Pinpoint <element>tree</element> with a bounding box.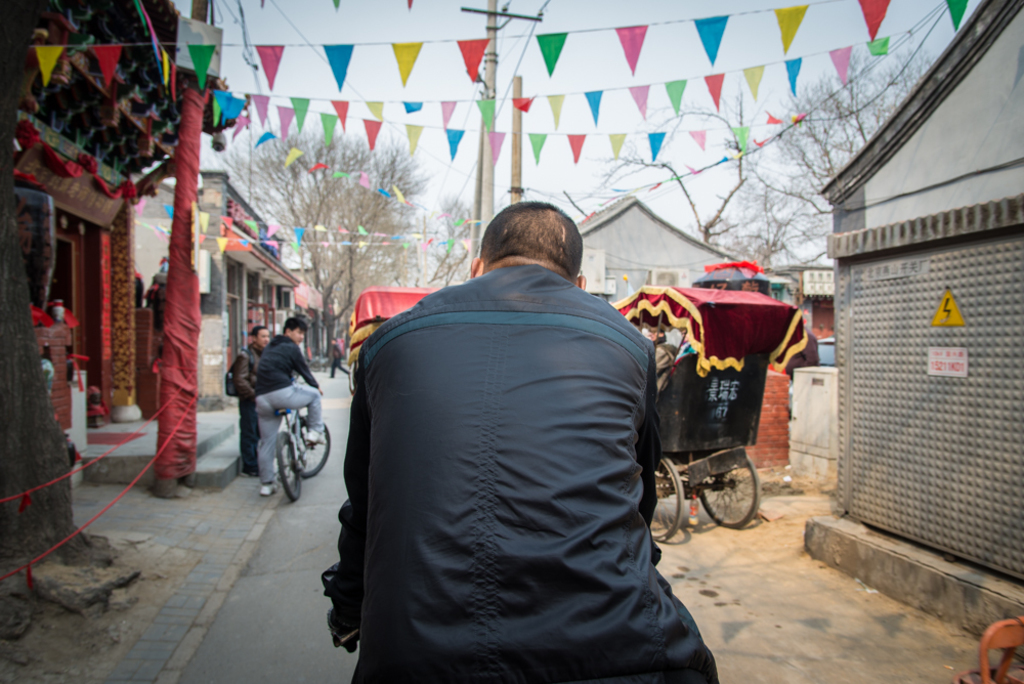
pyautogui.locateOnScreen(221, 122, 430, 307).
